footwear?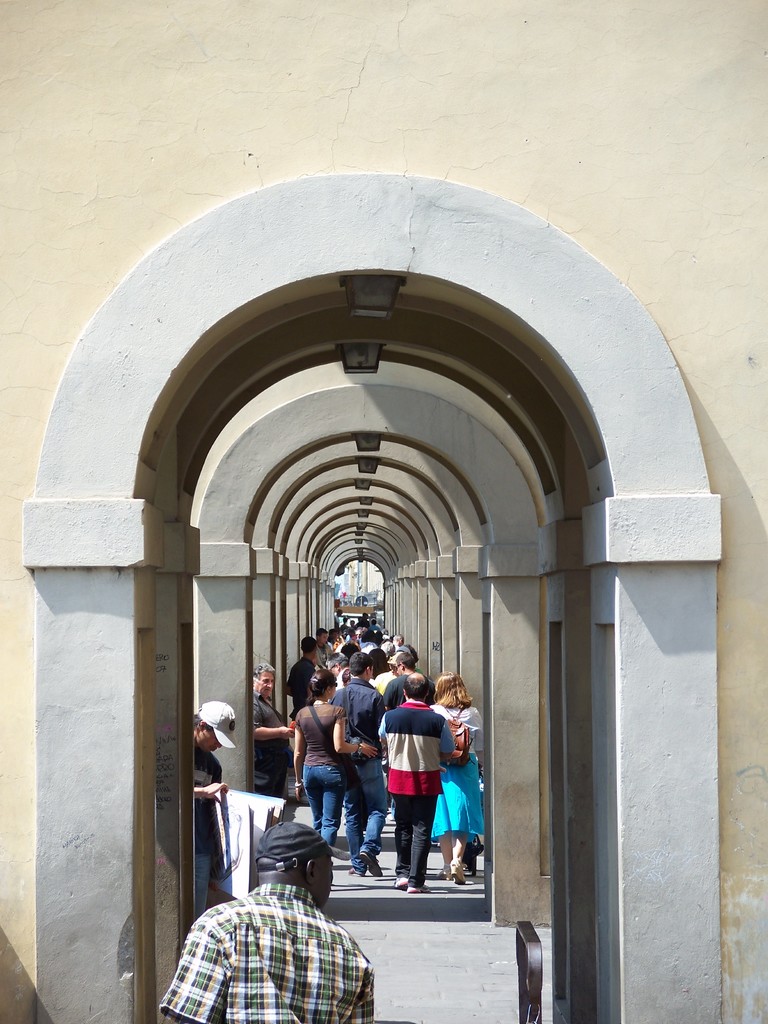
<region>361, 851, 381, 879</region>
